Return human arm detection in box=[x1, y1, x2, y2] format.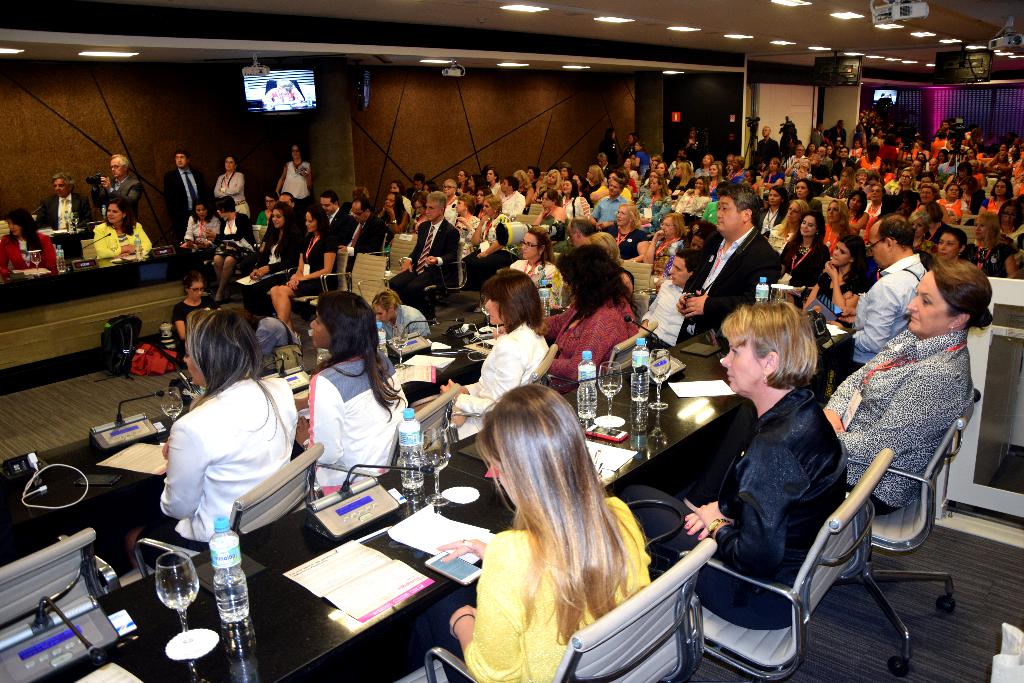
box=[477, 240, 509, 257].
